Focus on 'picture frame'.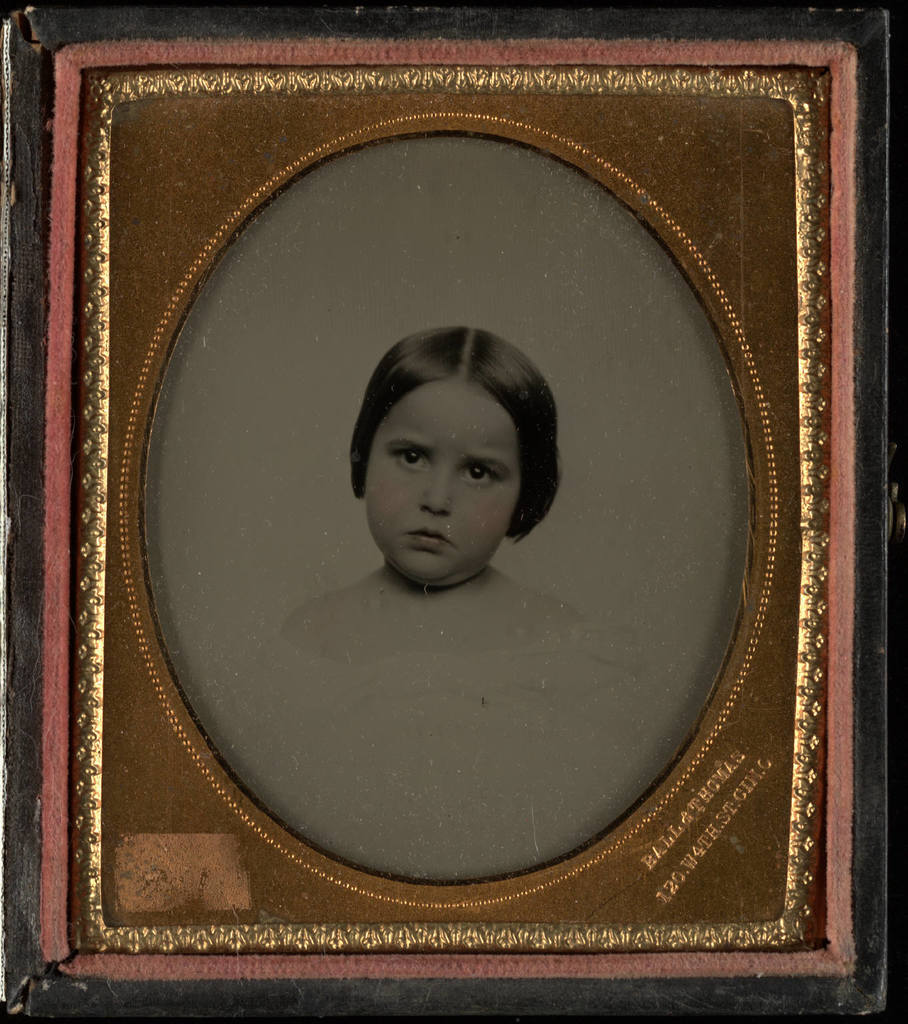
Focused at l=0, t=0, r=907, b=1023.
